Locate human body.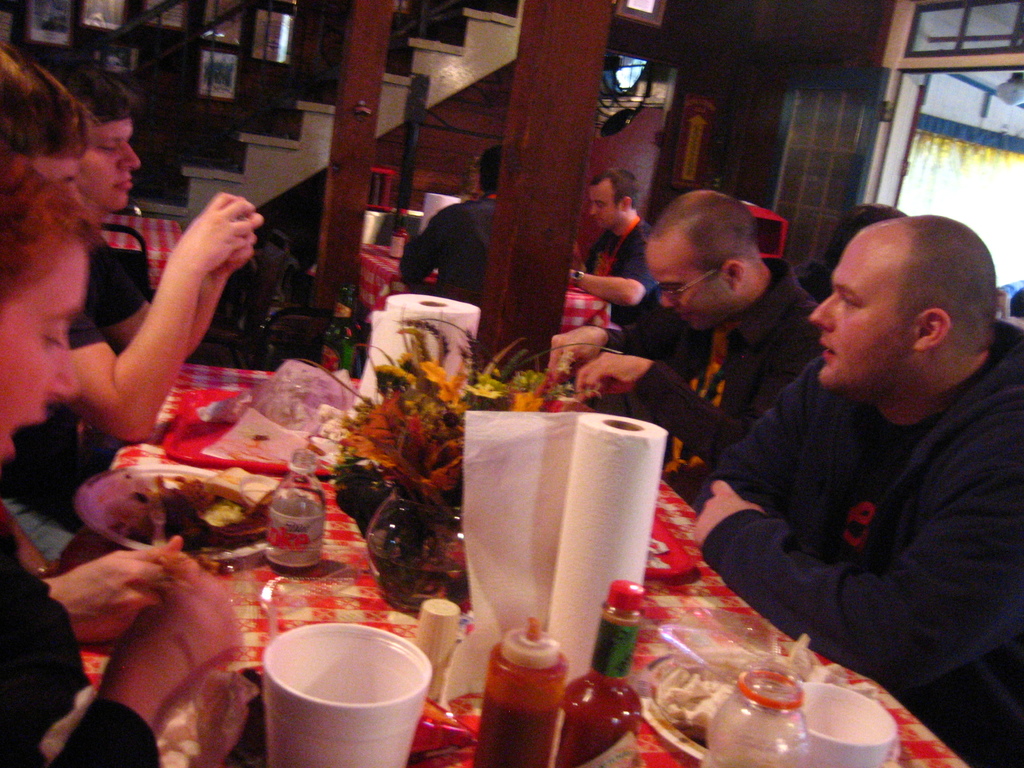
Bounding box: [548, 188, 804, 499].
